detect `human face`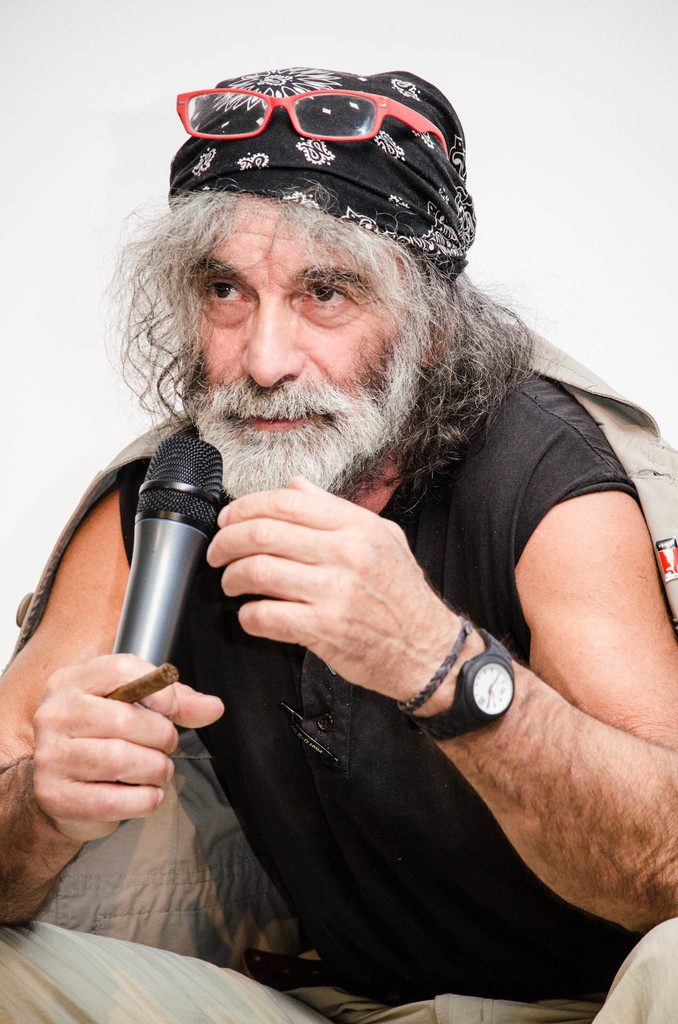
179 195 401 498
